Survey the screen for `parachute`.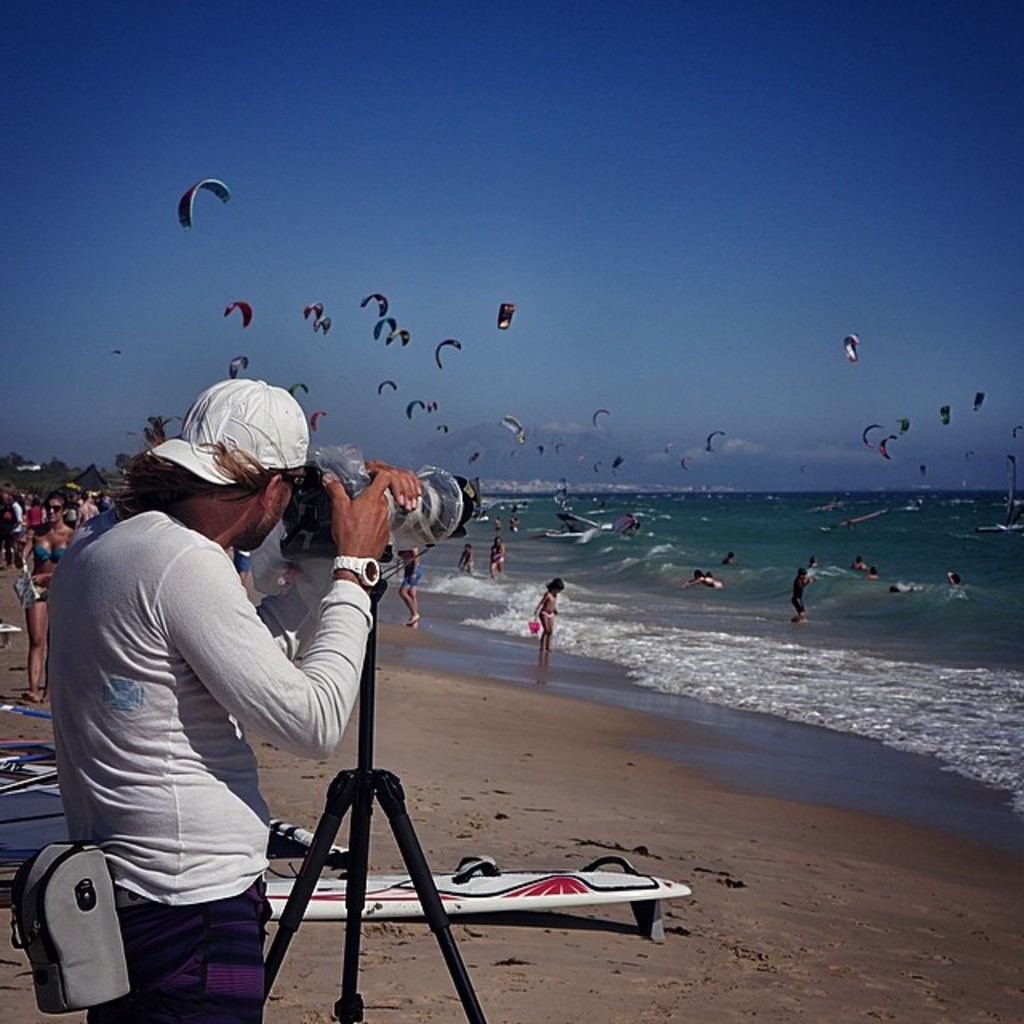
Survey found: select_region(304, 299, 325, 325).
